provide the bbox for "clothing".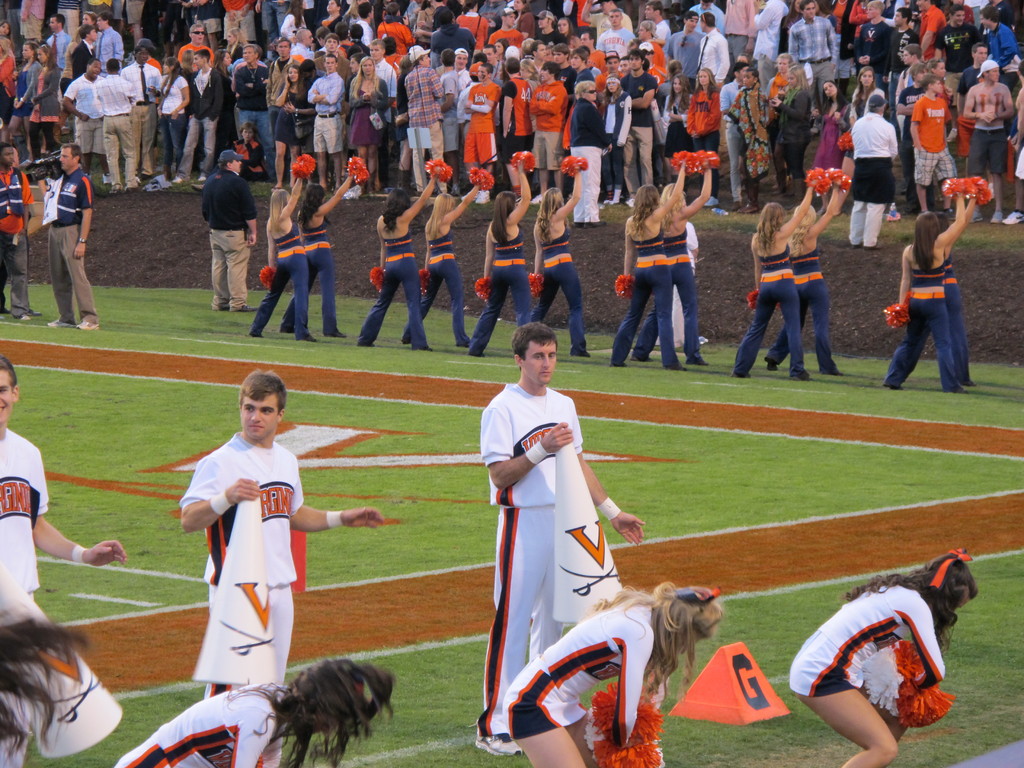
locate(501, 599, 659, 740).
